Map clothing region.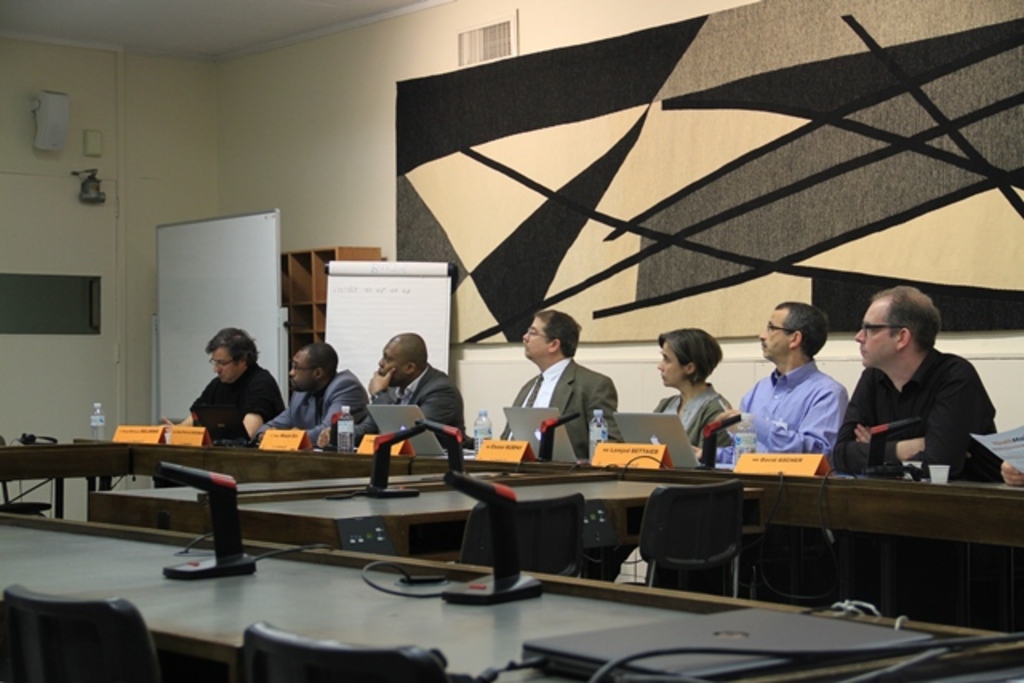
Mapped to BBox(251, 371, 373, 445).
